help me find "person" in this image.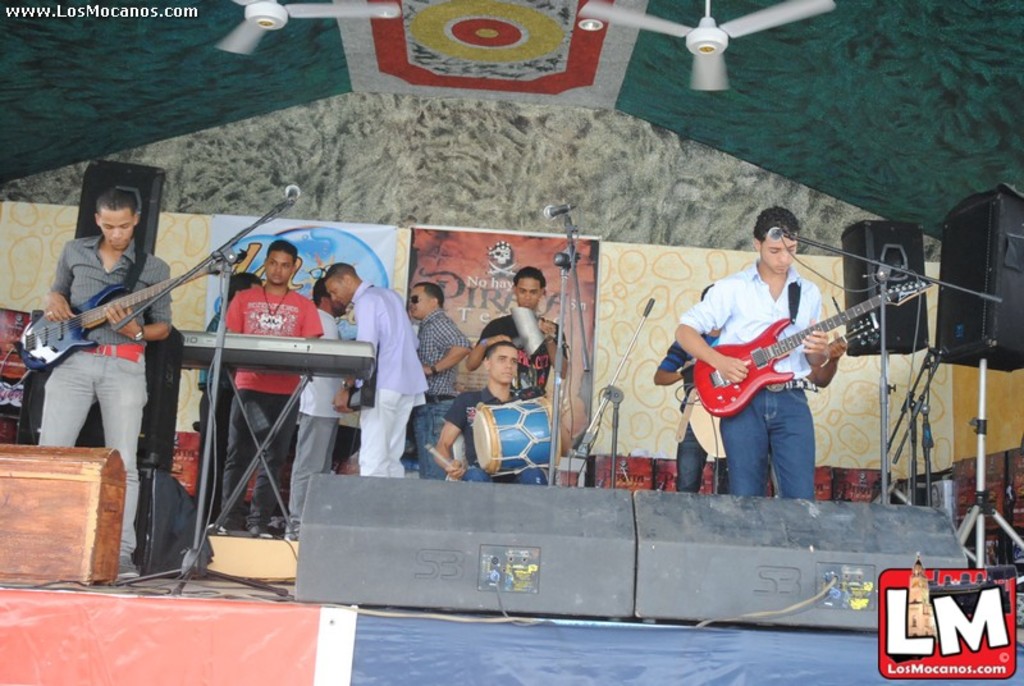
Found it: <bbox>321, 266, 429, 476</bbox>.
